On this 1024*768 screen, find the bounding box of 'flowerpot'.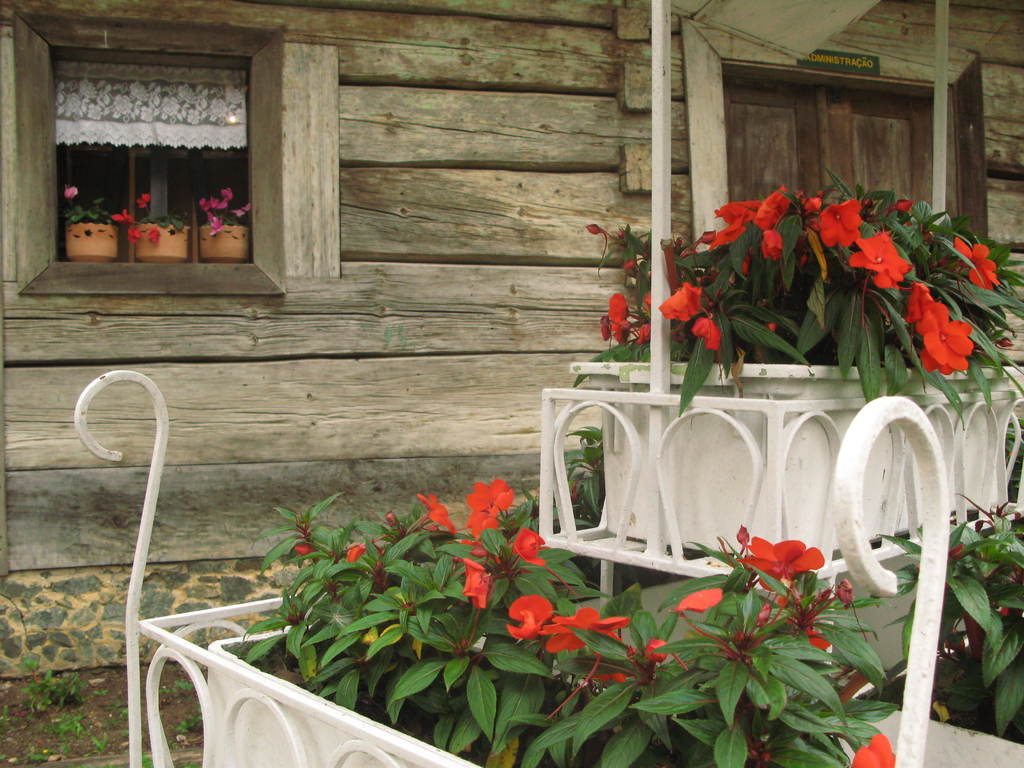
Bounding box: BBox(207, 611, 877, 767).
